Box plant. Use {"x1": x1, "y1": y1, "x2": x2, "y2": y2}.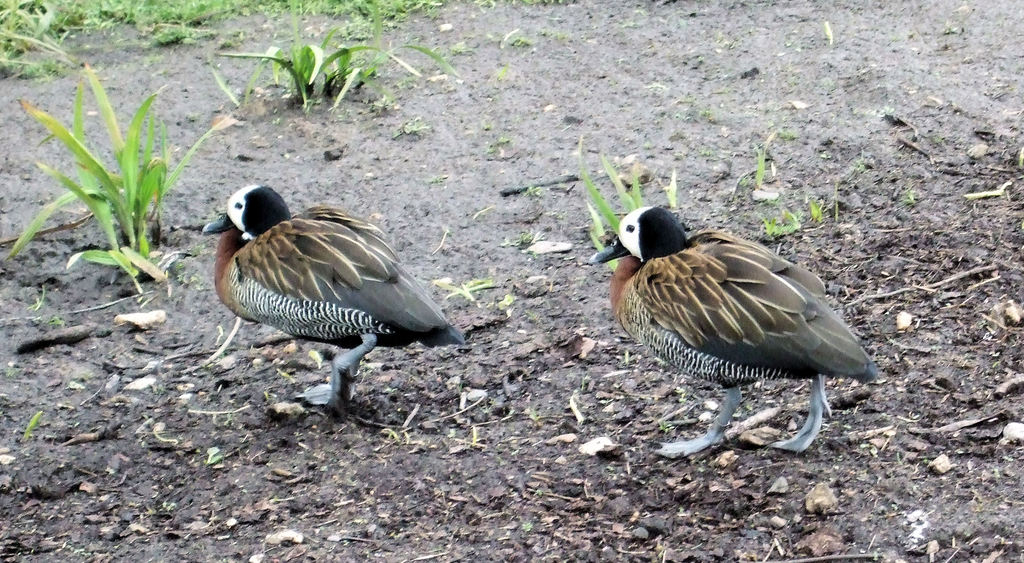
{"x1": 10, "y1": 58, "x2": 228, "y2": 293}.
